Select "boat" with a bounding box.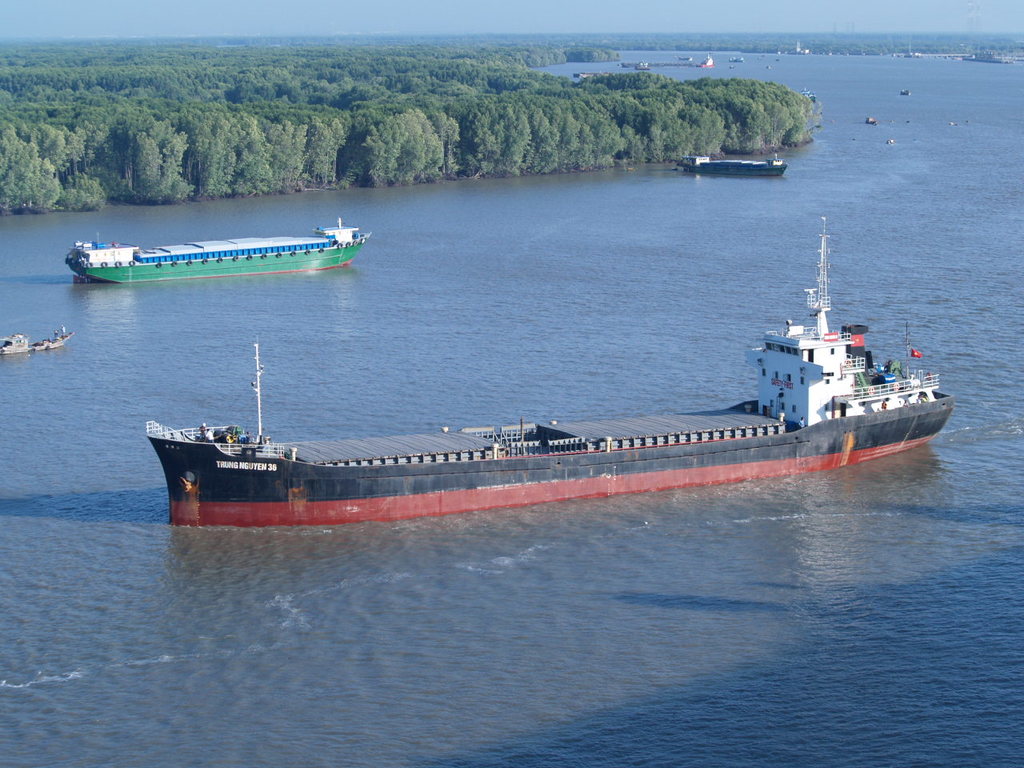
(74, 218, 370, 284).
